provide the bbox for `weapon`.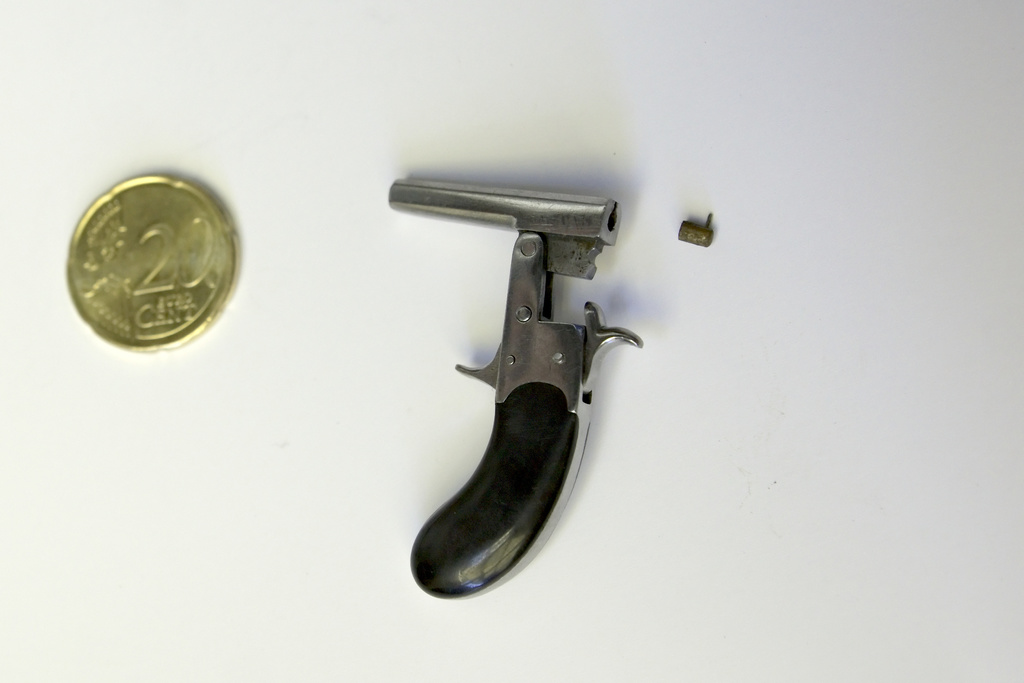
locate(388, 175, 714, 604).
